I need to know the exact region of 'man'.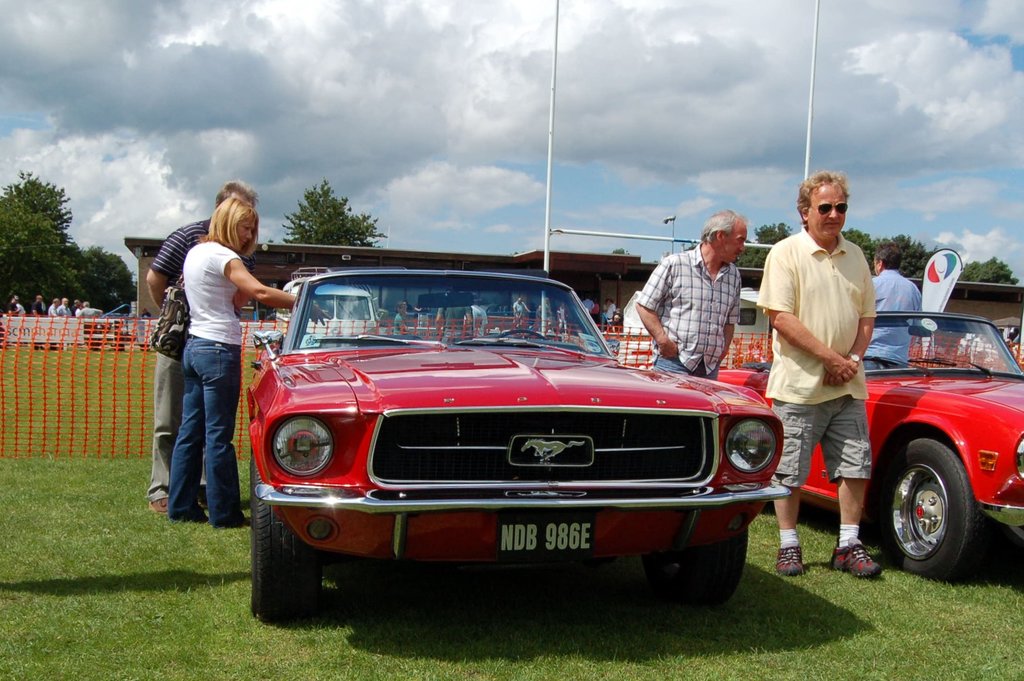
Region: l=554, t=298, r=570, b=333.
